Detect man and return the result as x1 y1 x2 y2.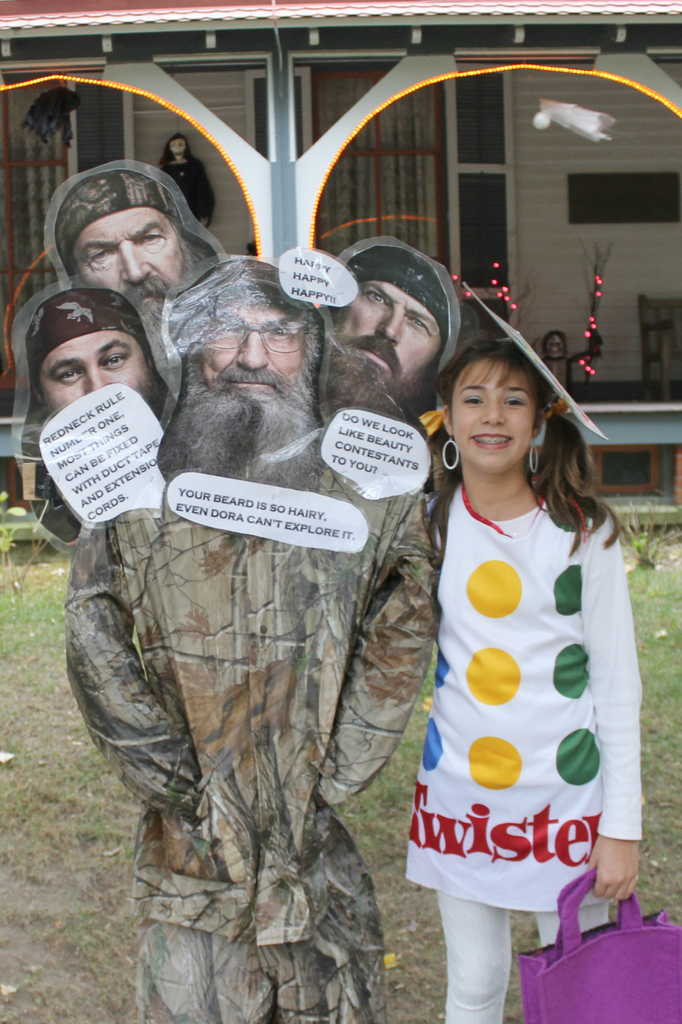
18 287 179 541.
